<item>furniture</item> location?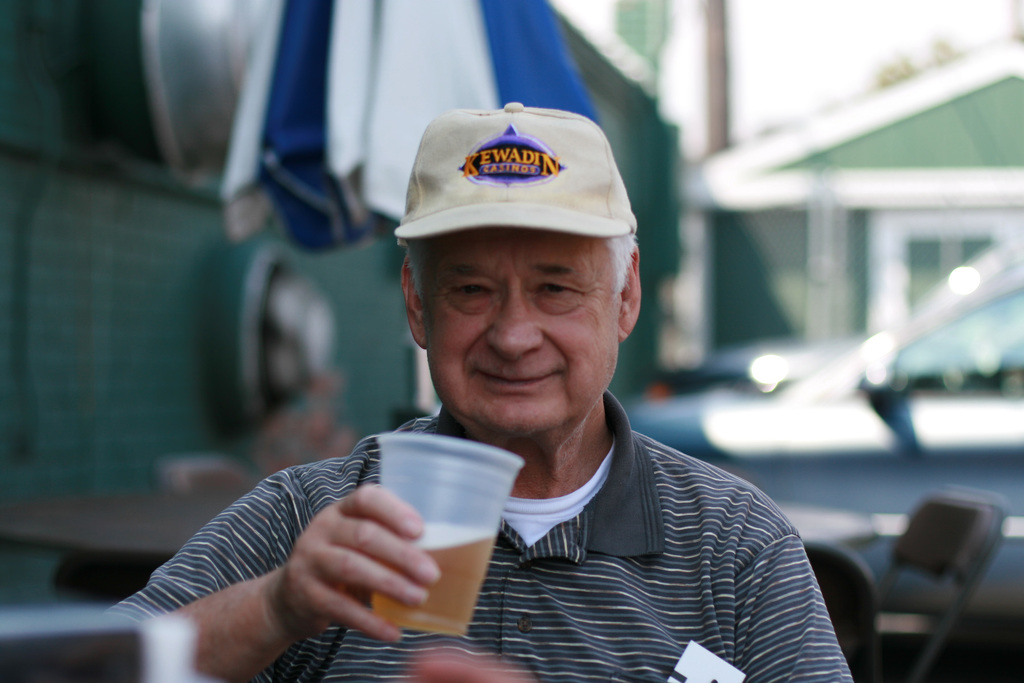
1,475,267,562
